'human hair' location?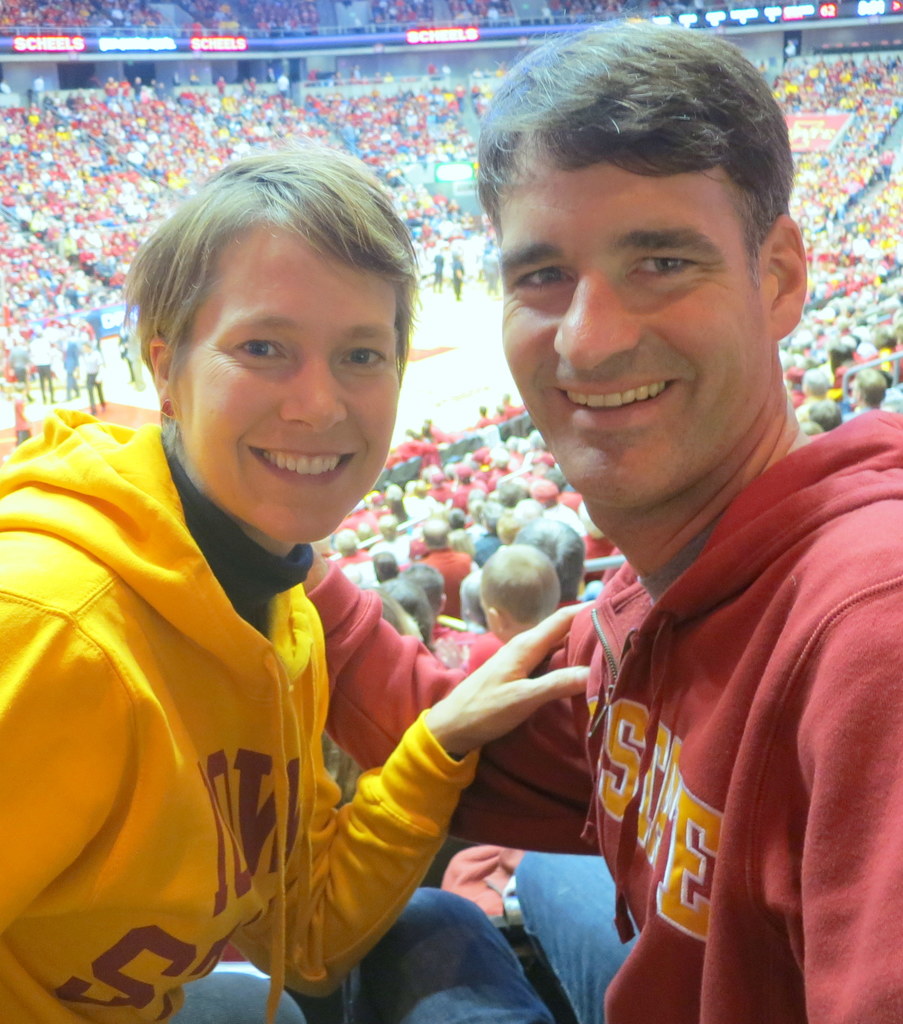
bbox(372, 574, 434, 634)
